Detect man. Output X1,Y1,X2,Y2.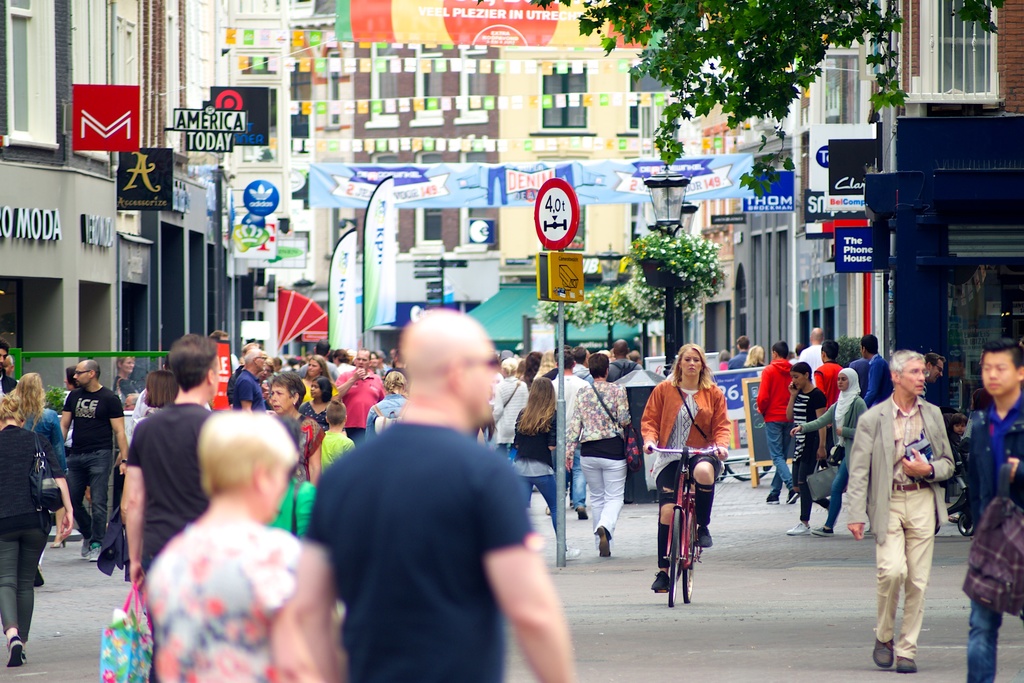
863,331,893,411.
